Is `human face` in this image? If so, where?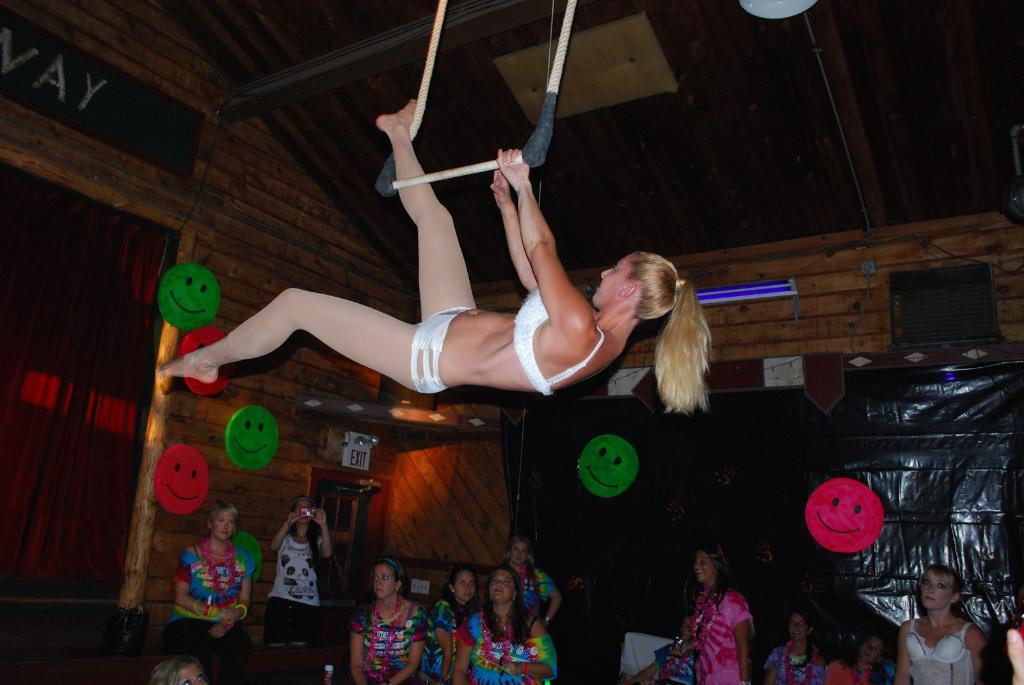
Yes, at Rect(598, 251, 638, 310).
